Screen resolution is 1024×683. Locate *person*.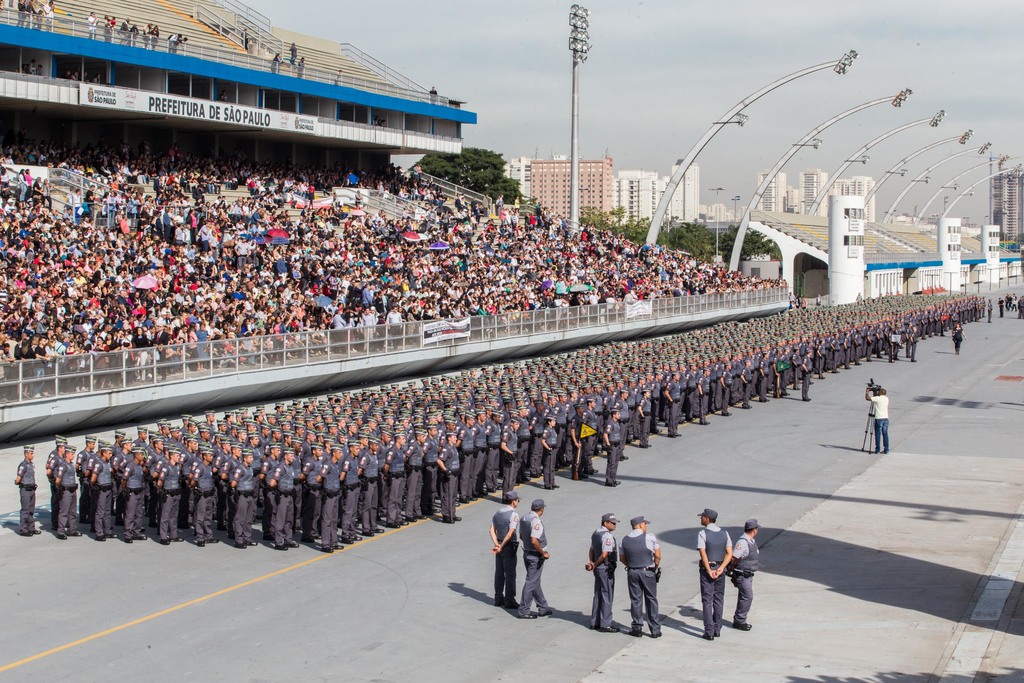
x1=488 y1=489 x2=521 y2=611.
